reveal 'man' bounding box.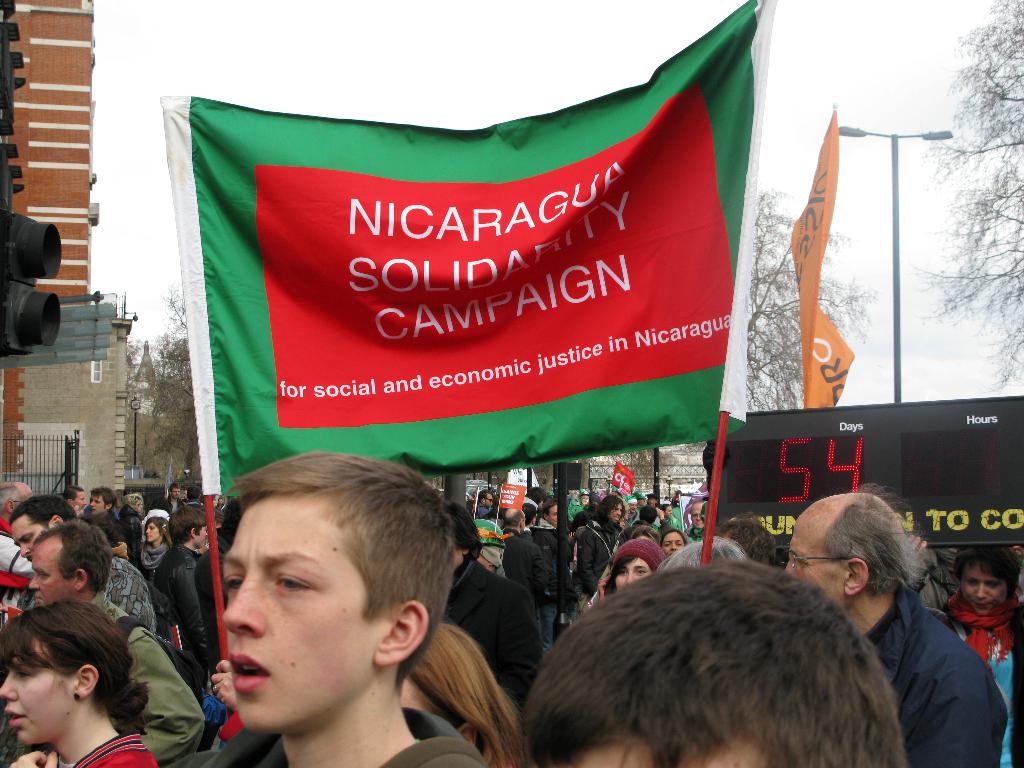
Revealed: bbox(184, 486, 205, 508).
